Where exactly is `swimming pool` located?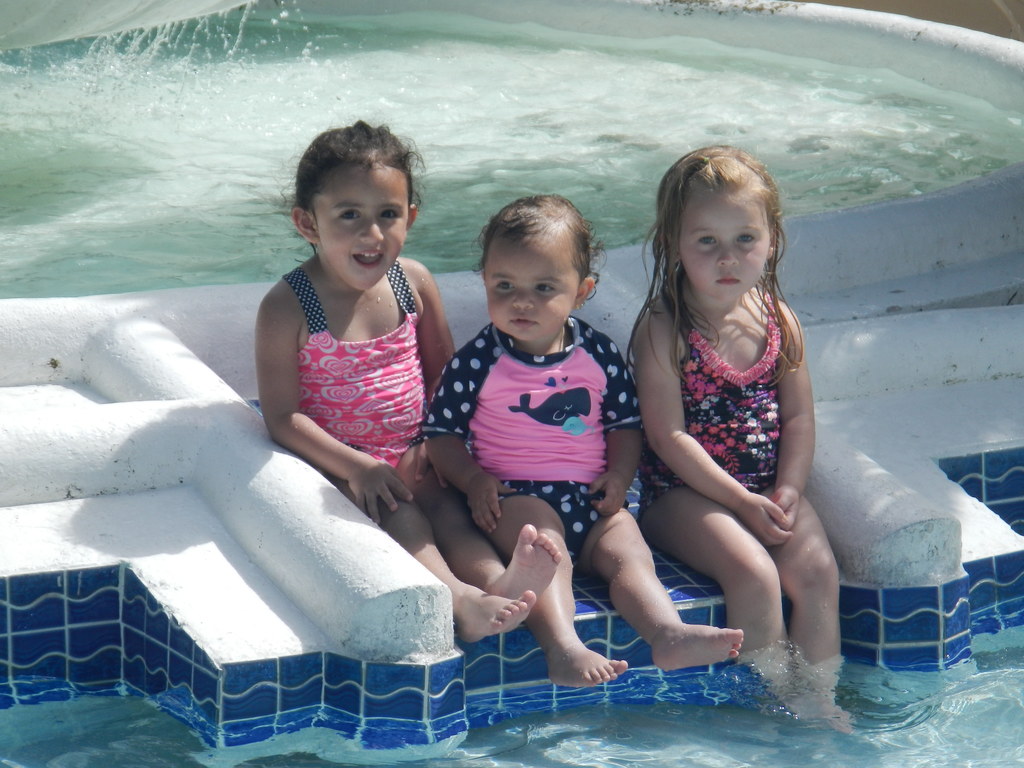
Its bounding box is 0/0/1023/298.
